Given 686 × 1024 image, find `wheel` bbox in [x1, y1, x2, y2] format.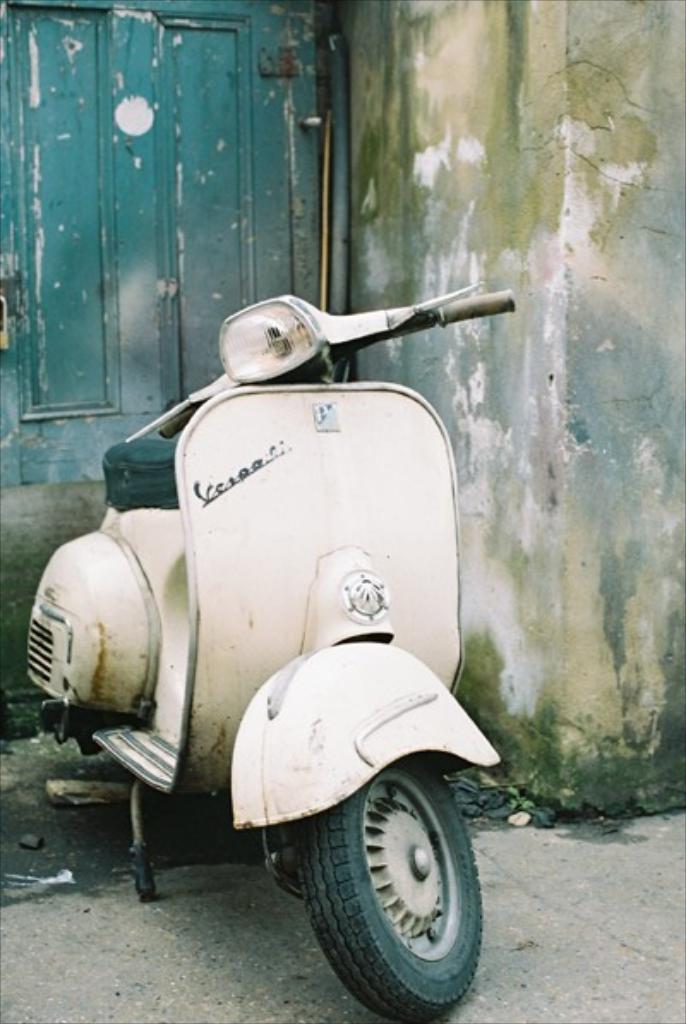
[305, 755, 487, 998].
